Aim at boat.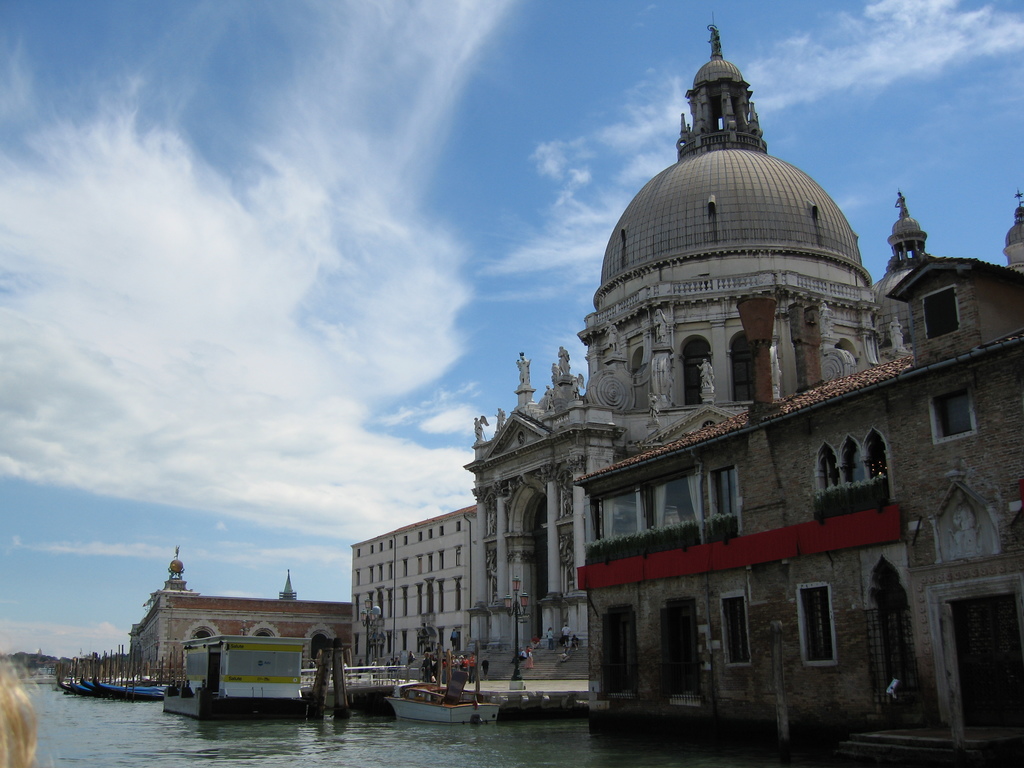
Aimed at <bbox>176, 627, 314, 718</bbox>.
